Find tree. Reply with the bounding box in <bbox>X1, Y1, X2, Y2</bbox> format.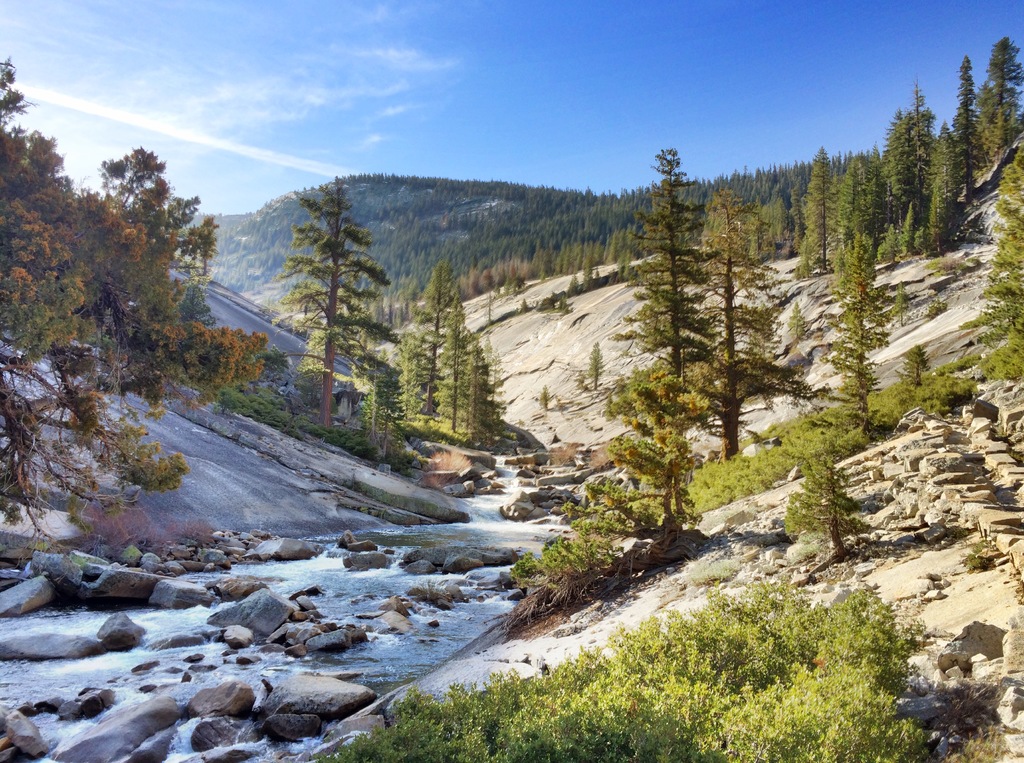
<bbox>927, 88, 990, 255</bbox>.
